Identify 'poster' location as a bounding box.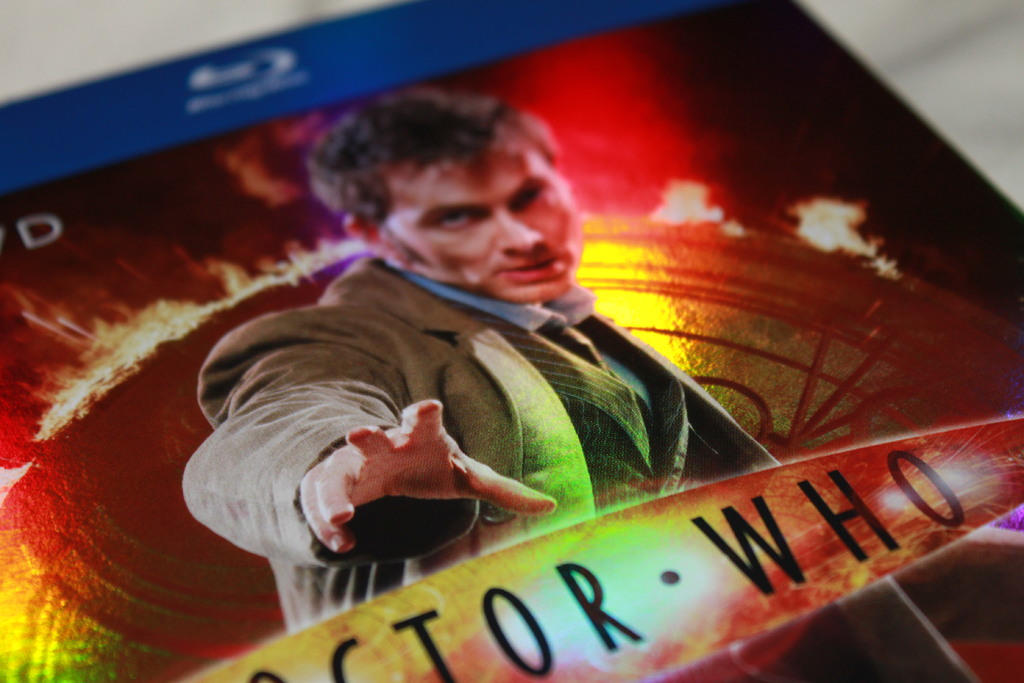
[x1=0, y1=0, x2=1021, y2=679].
